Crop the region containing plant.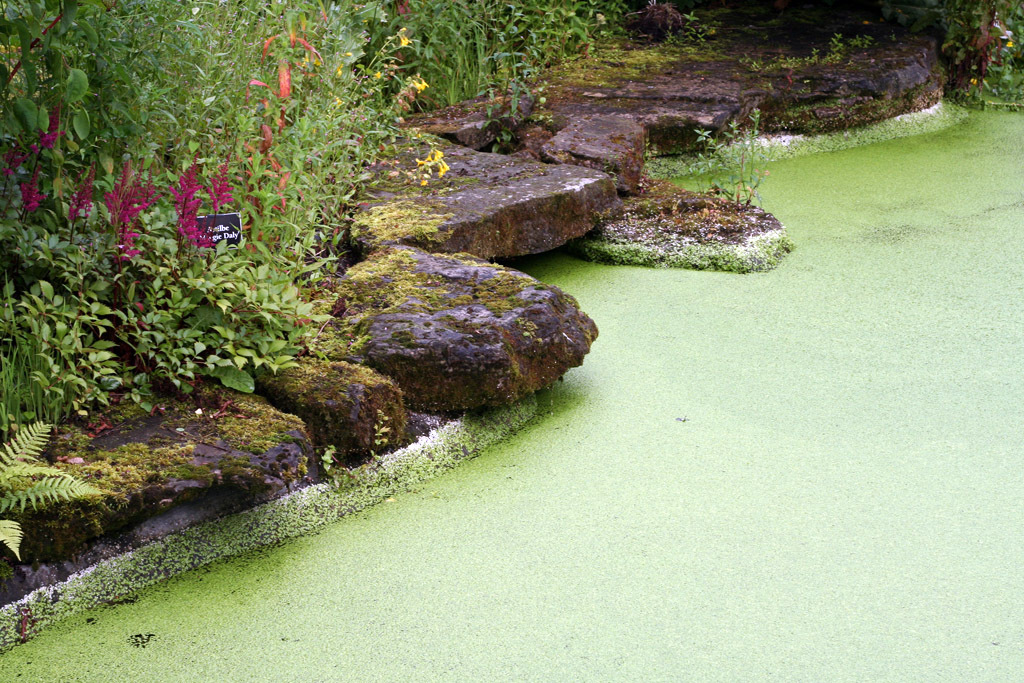
Crop region: x1=969, y1=0, x2=1023, y2=118.
